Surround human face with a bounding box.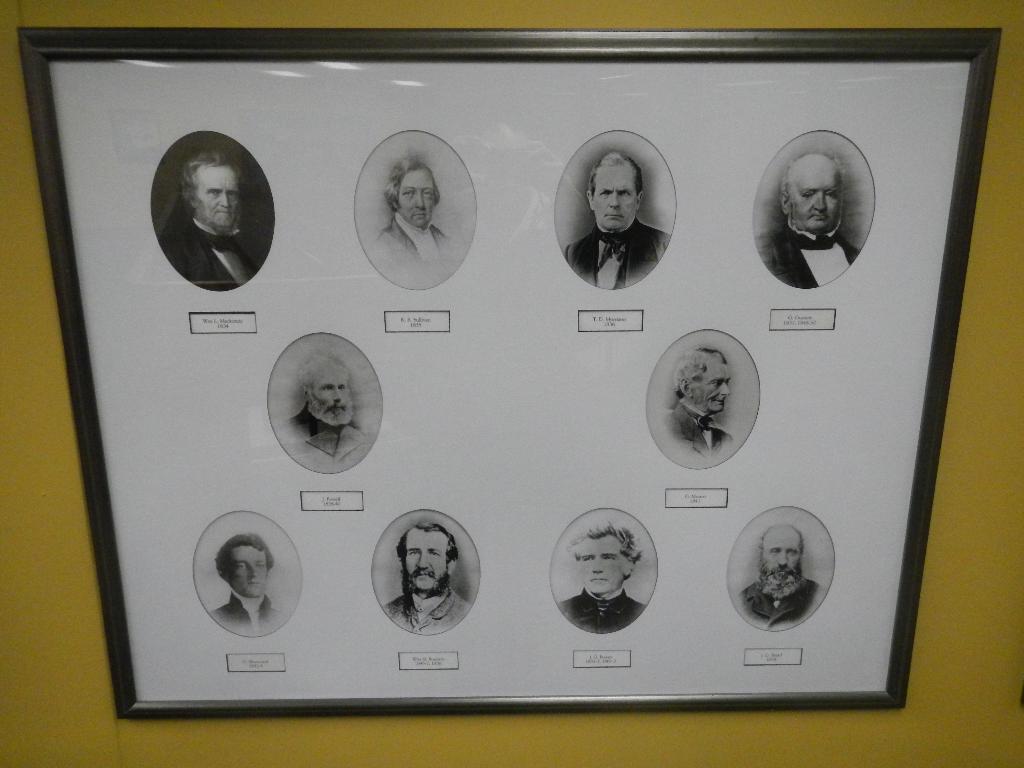
region(312, 372, 353, 421).
